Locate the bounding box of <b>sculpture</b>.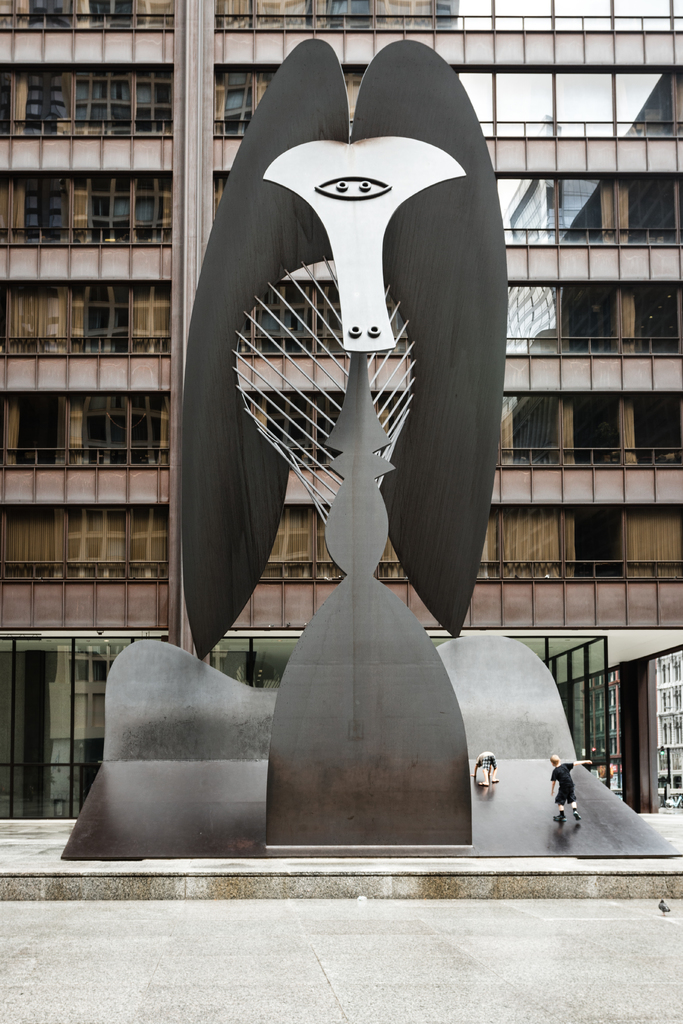
Bounding box: Rect(186, 7, 539, 805).
